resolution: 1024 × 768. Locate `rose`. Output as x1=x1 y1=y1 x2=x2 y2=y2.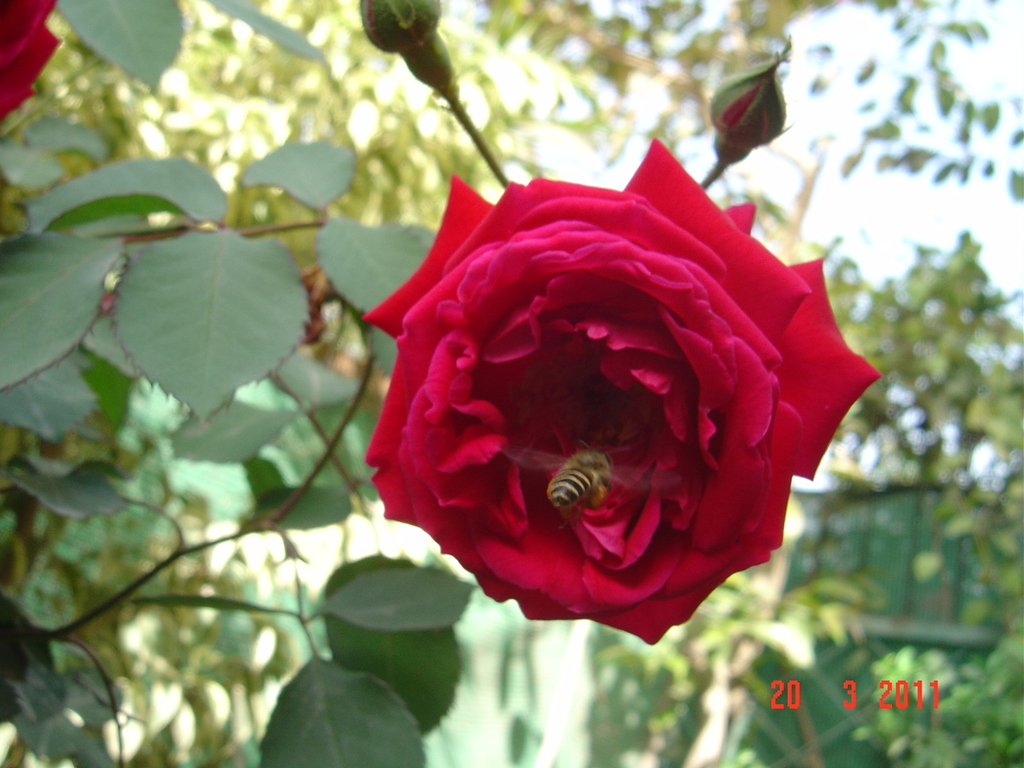
x1=0 y1=0 x2=62 y2=118.
